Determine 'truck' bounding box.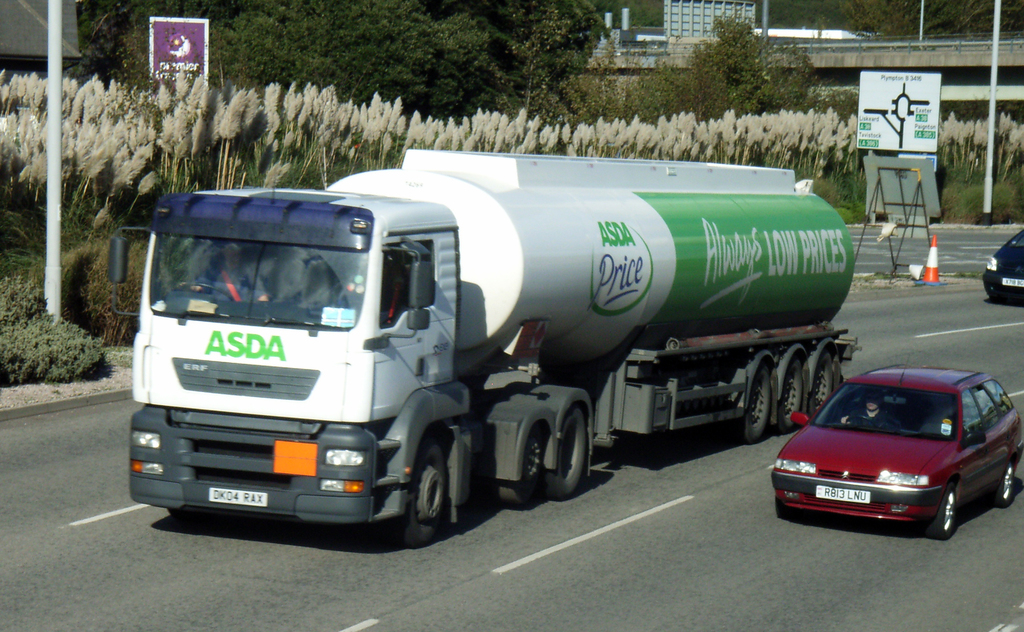
Determined: [left=102, top=140, right=867, bottom=558].
